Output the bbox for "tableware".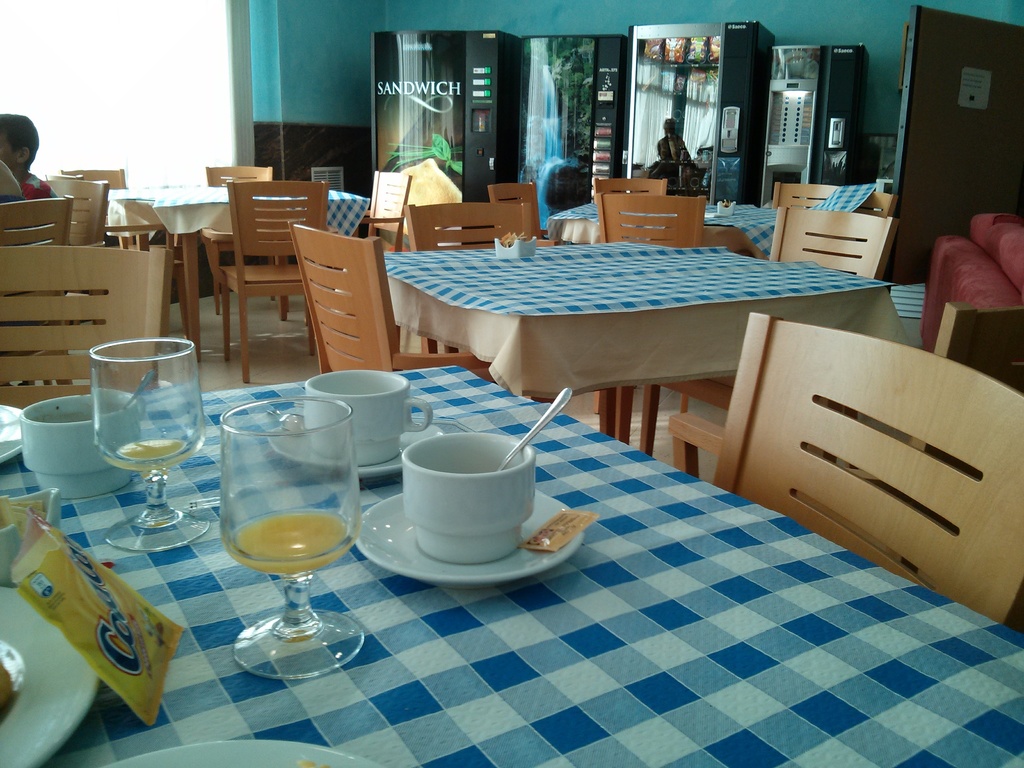
<box>109,741,383,767</box>.
